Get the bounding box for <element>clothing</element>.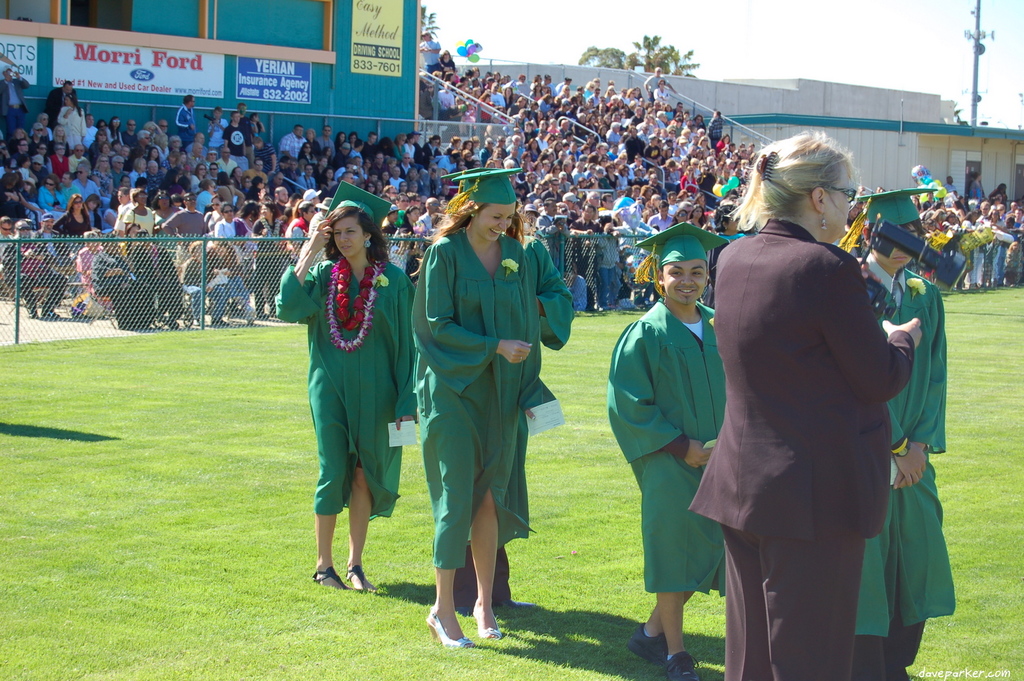
<region>402, 141, 415, 155</region>.
